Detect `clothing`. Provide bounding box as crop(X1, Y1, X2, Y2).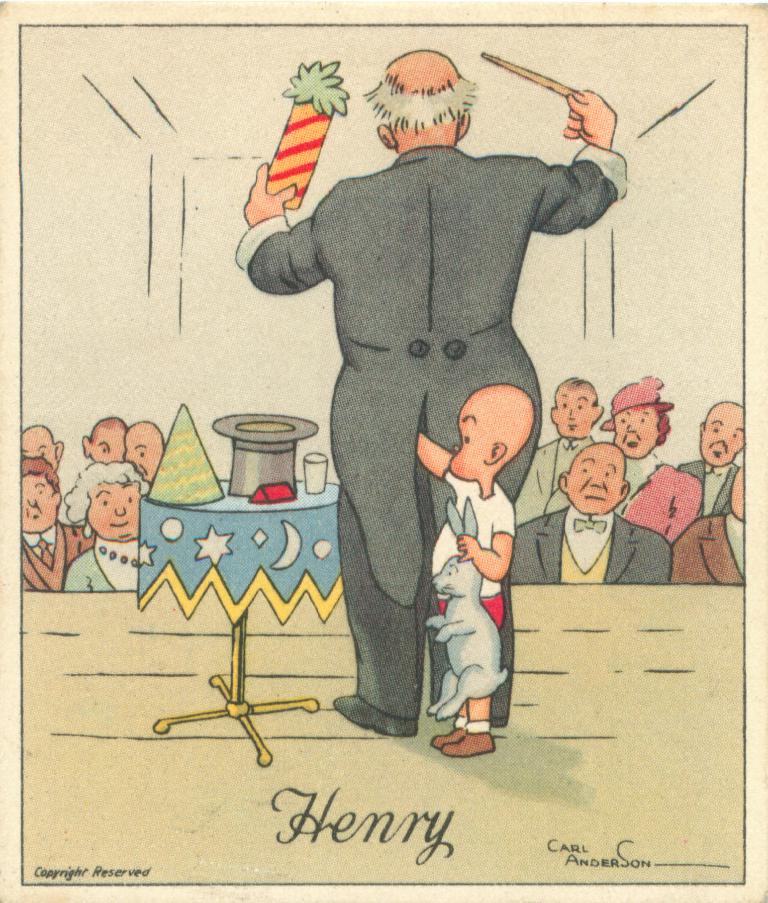
crop(512, 435, 596, 528).
